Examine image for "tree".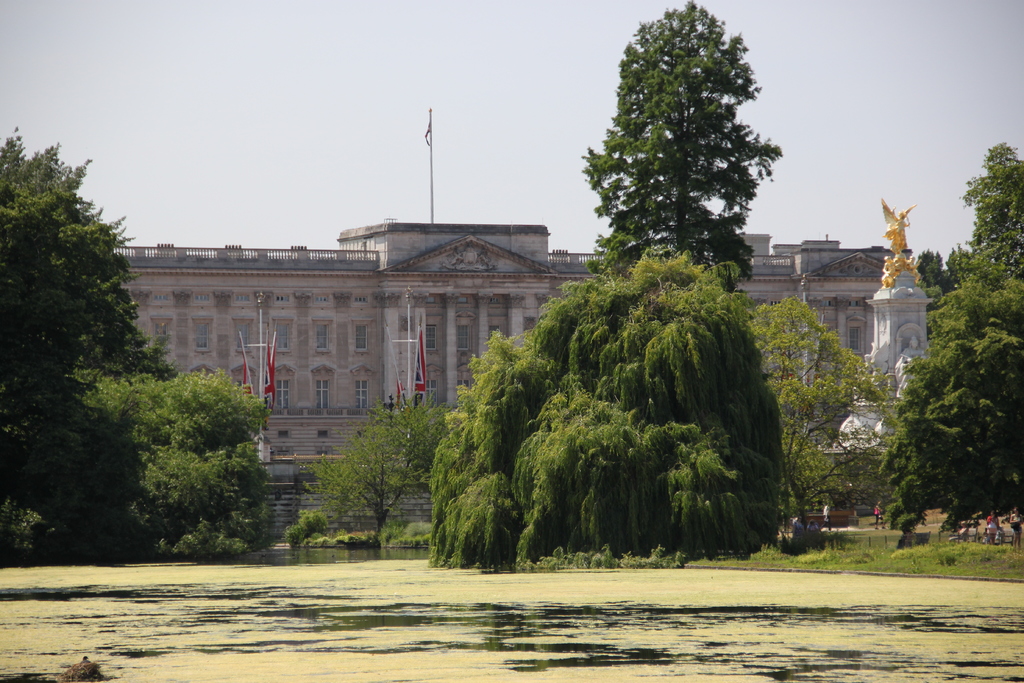
Examination result: x1=305 y1=393 x2=454 y2=543.
